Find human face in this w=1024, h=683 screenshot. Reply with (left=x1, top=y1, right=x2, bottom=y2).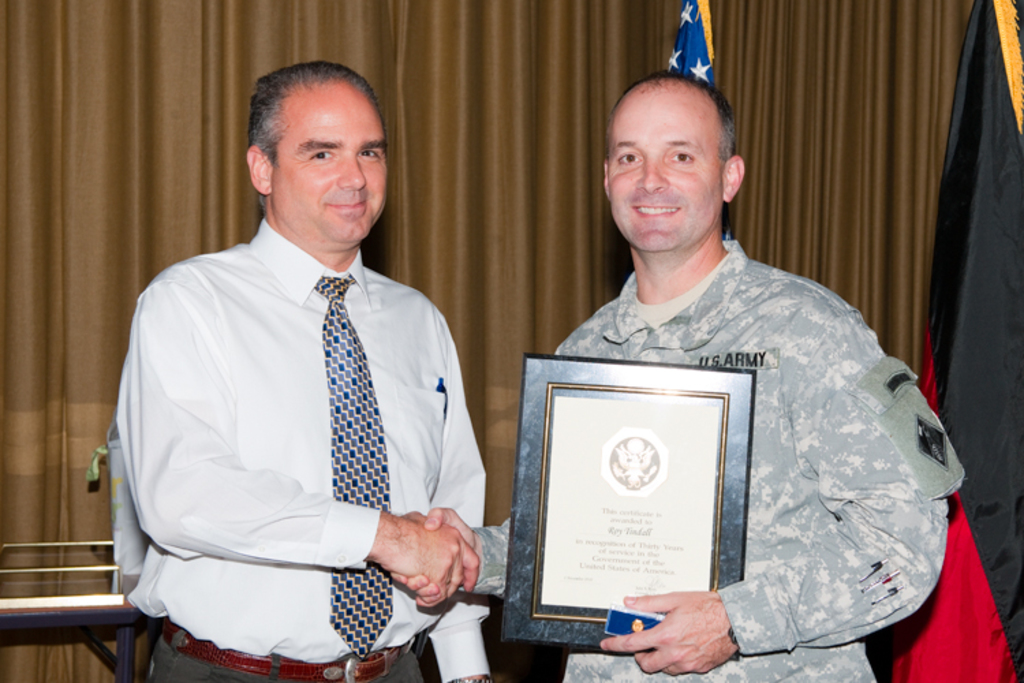
(left=274, top=102, right=390, bottom=239).
